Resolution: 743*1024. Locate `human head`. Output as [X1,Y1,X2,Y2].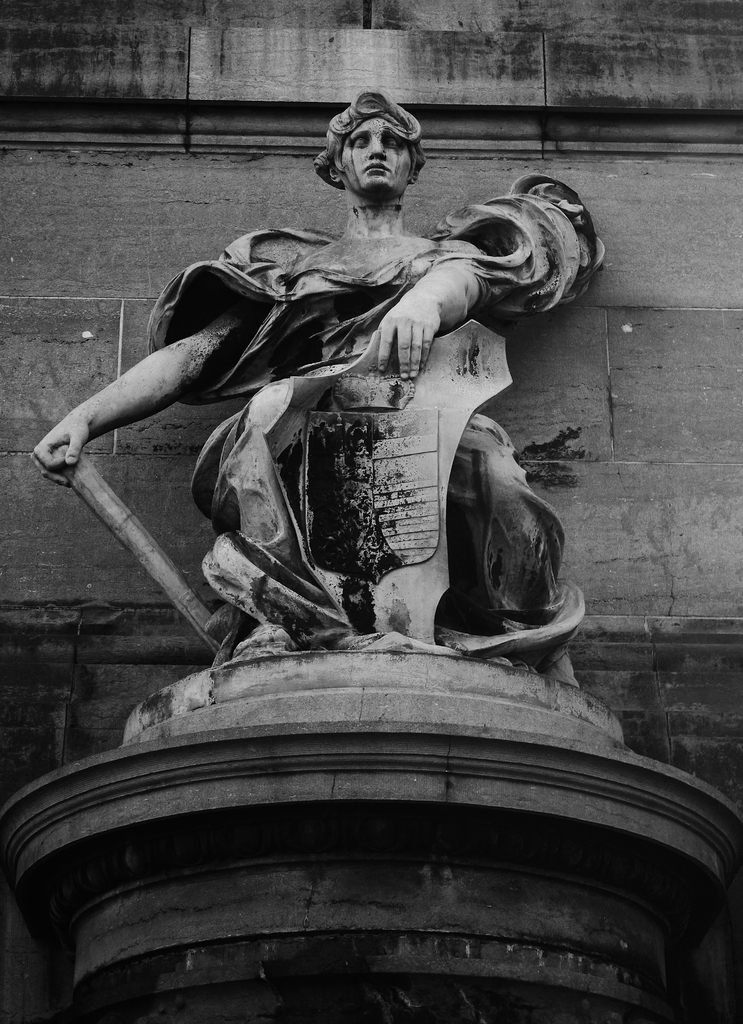
[306,80,433,191].
